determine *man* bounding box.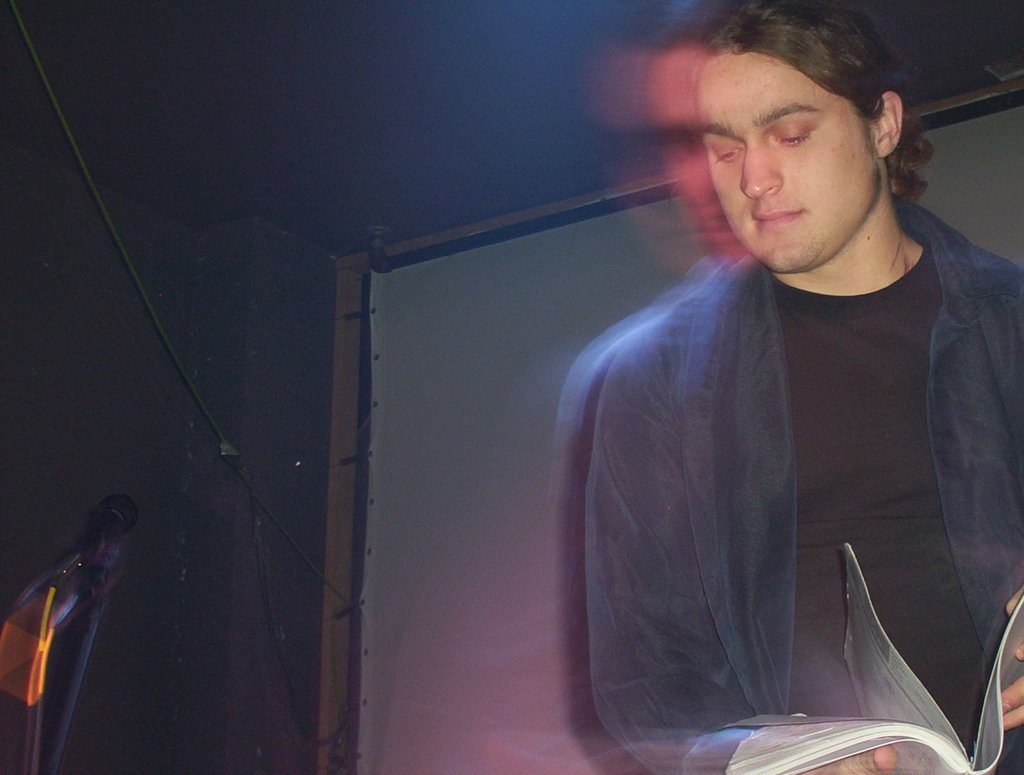
Determined: pyautogui.locateOnScreen(541, 2, 1023, 760).
